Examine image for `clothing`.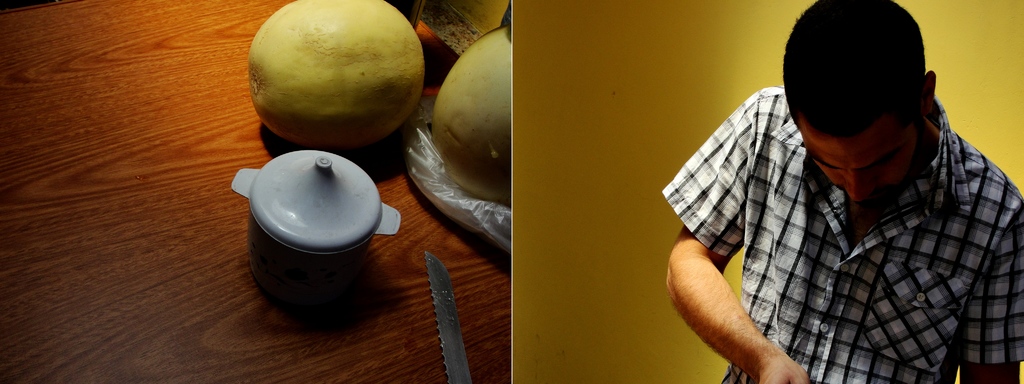
Examination result: <region>662, 85, 1023, 383</region>.
